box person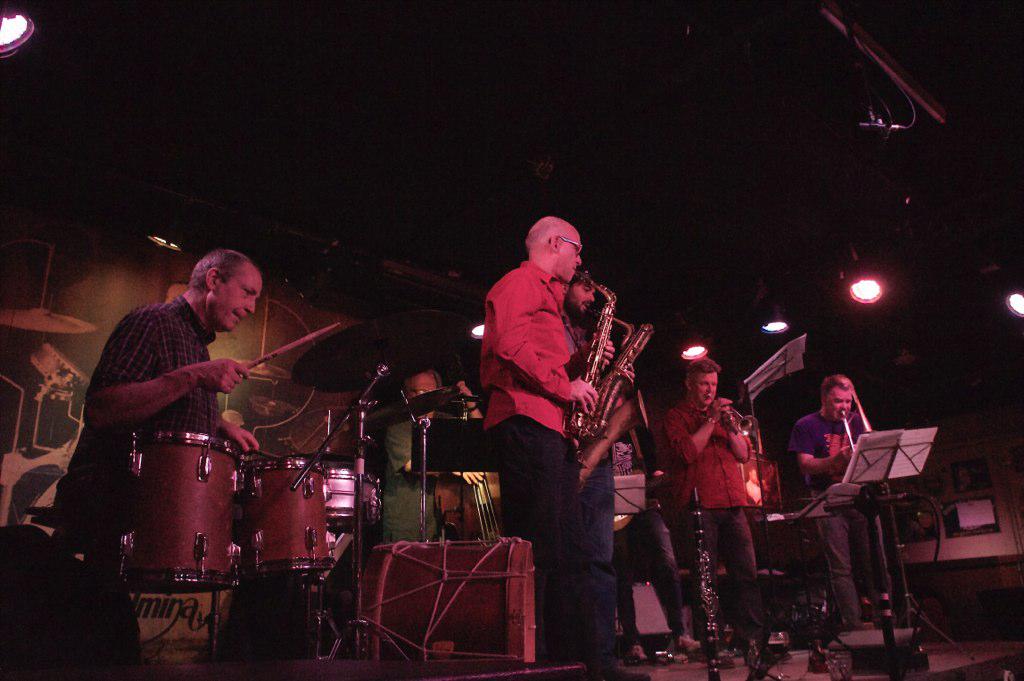
detection(666, 361, 796, 663)
